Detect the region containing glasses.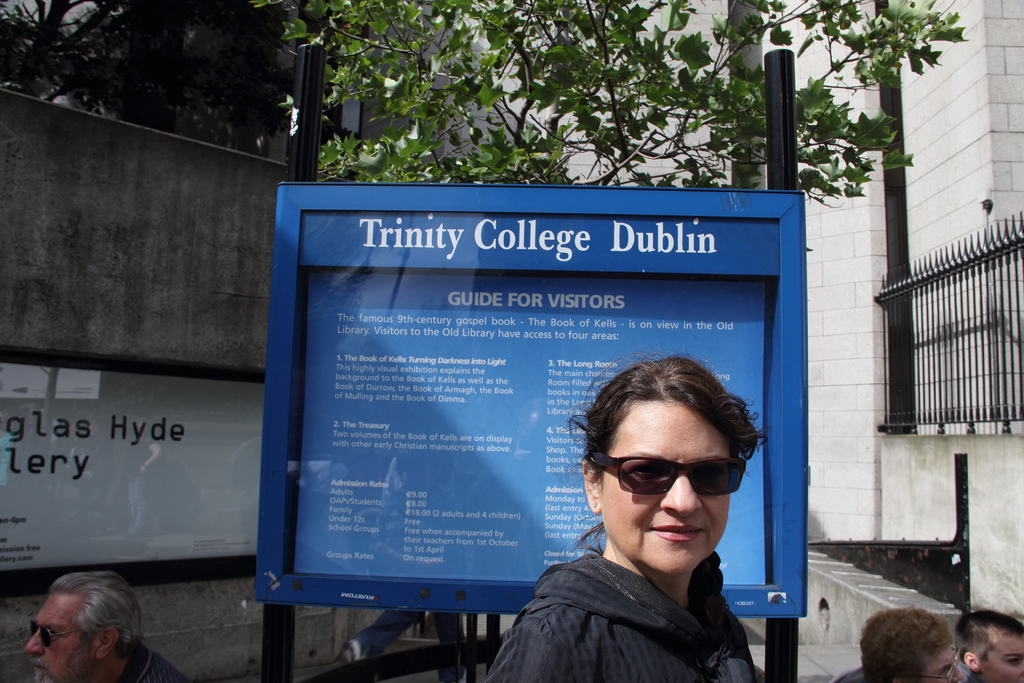
<bbox>26, 623, 95, 645</bbox>.
